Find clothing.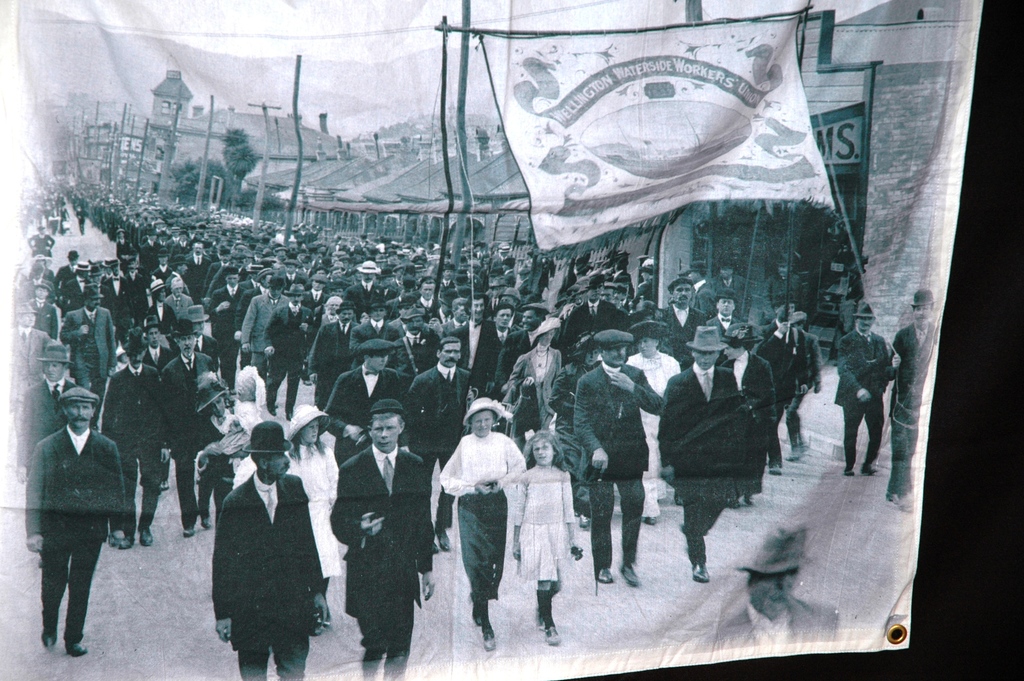
box(512, 461, 579, 580).
